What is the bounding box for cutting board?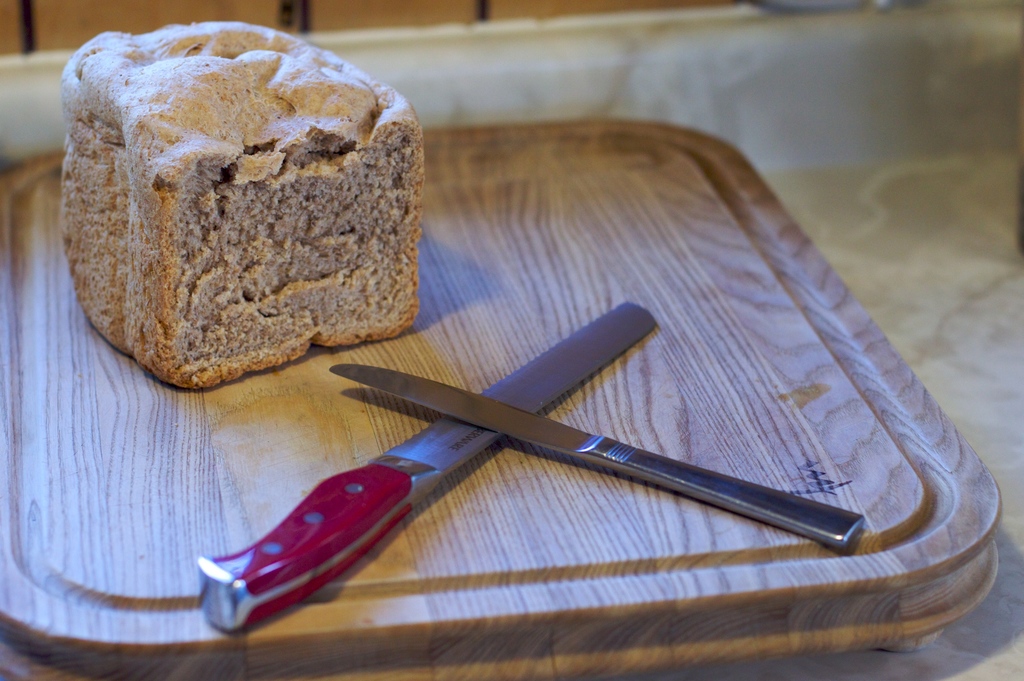
(left=0, top=112, right=1007, bottom=680).
